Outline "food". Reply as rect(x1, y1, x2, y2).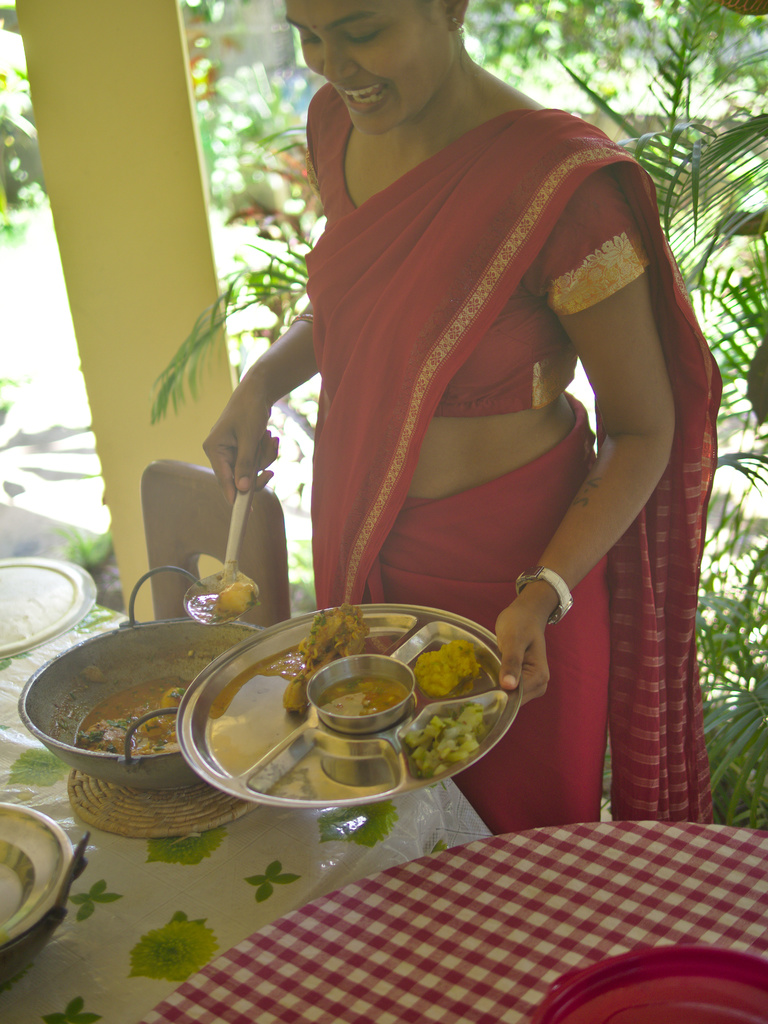
rect(70, 675, 195, 755).
